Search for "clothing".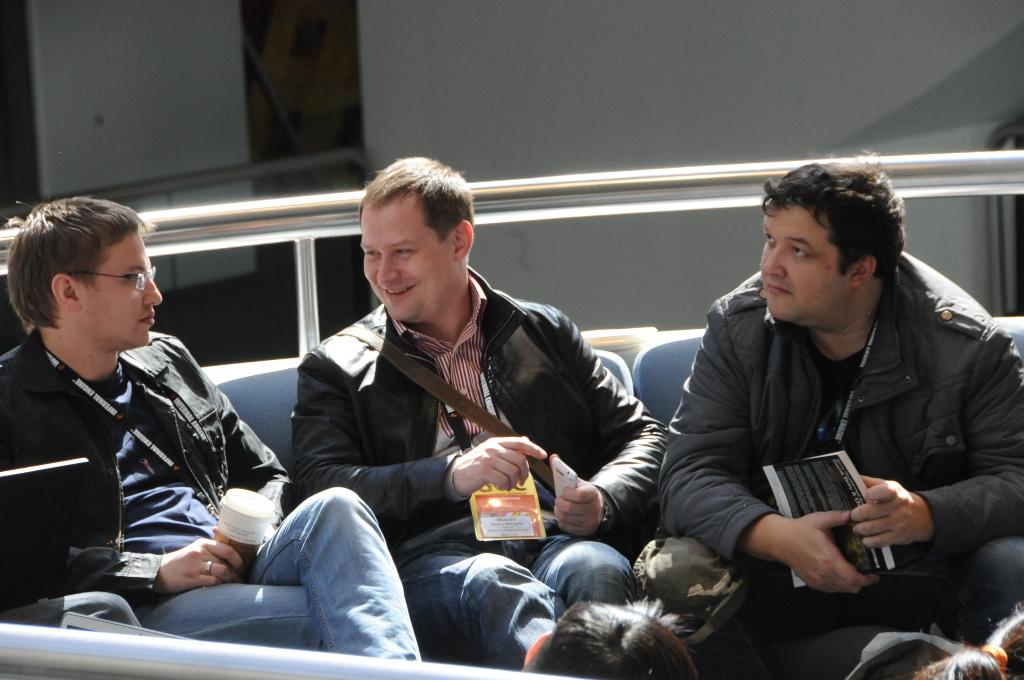
Found at (290, 271, 674, 662).
